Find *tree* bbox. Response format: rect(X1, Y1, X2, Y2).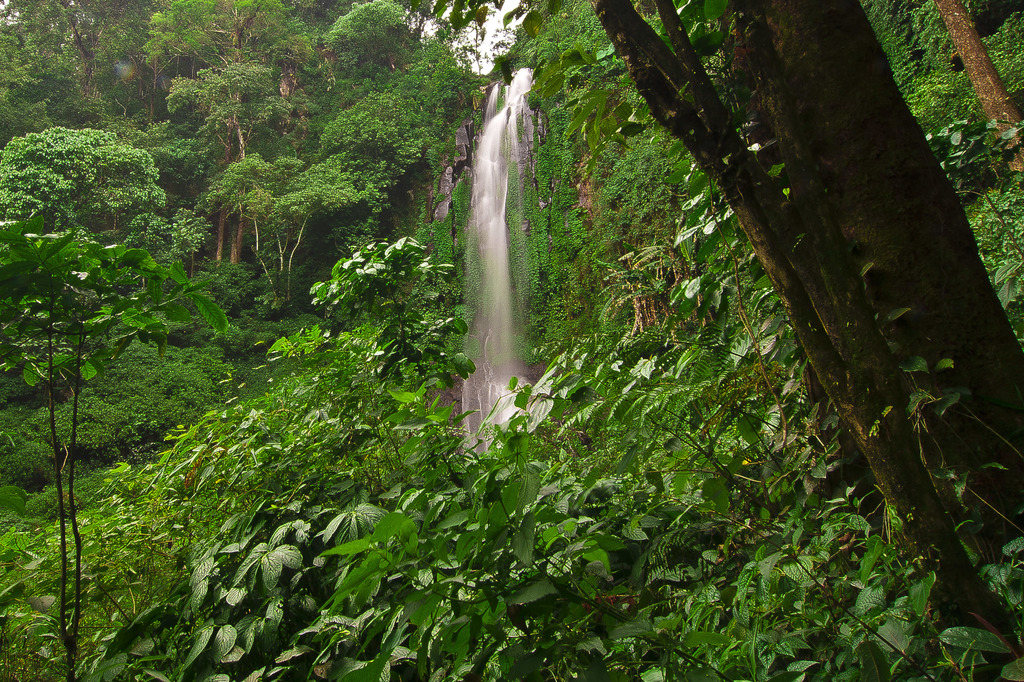
rect(0, 306, 461, 680).
